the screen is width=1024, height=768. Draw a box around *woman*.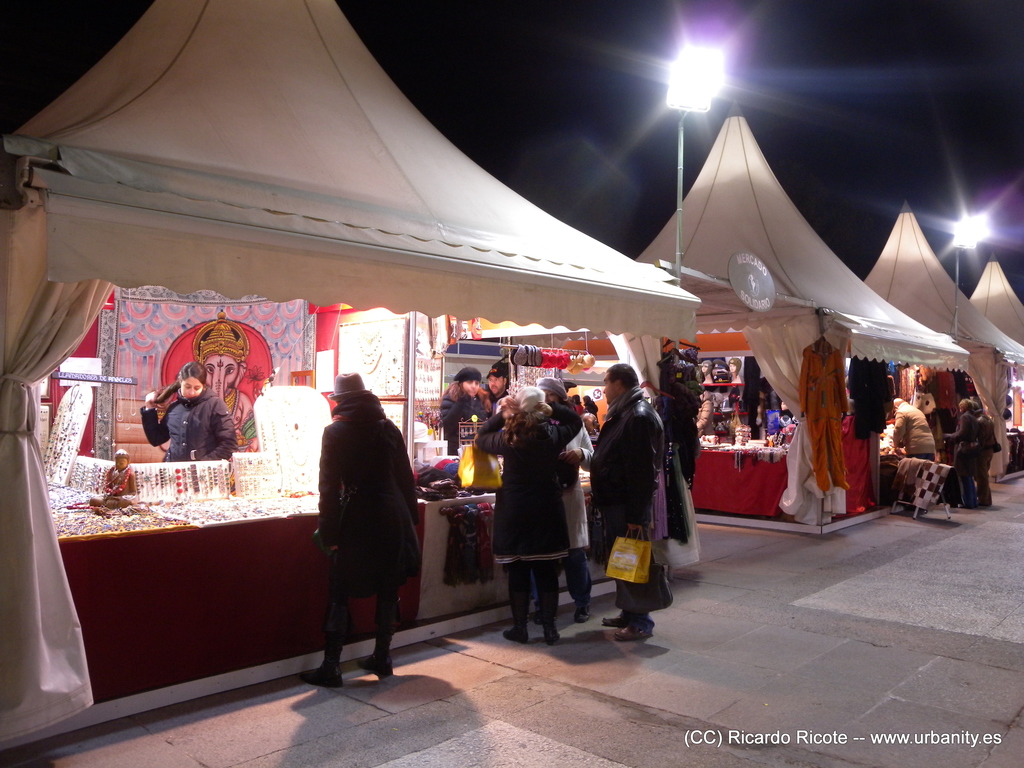
298,373,424,687.
